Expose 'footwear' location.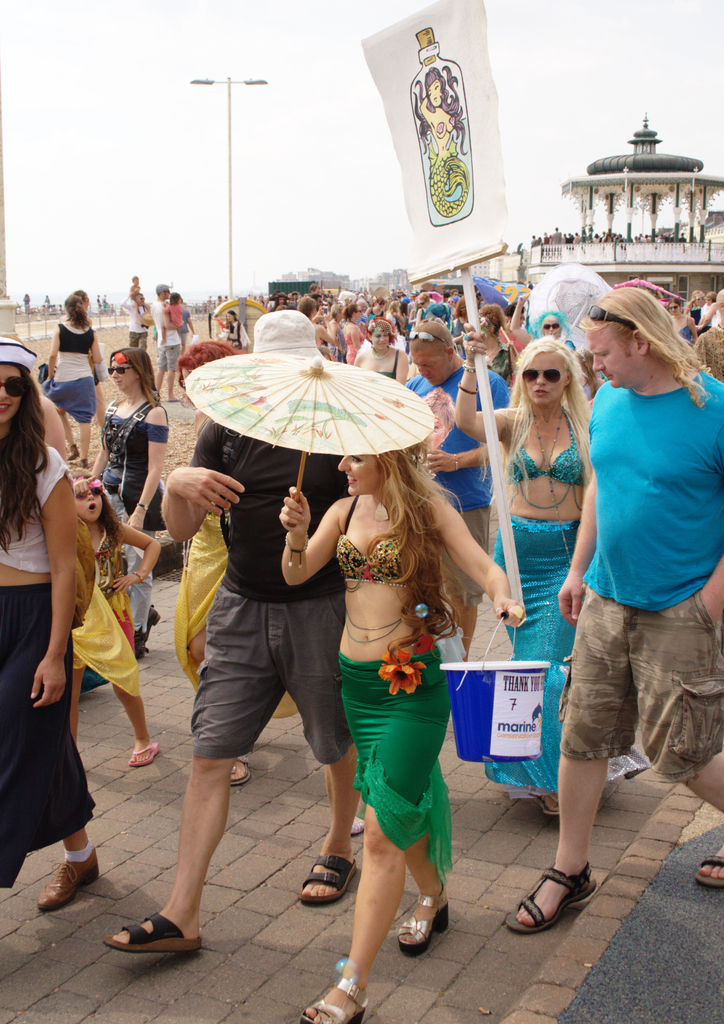
Exposed at 40:844:105:904.
